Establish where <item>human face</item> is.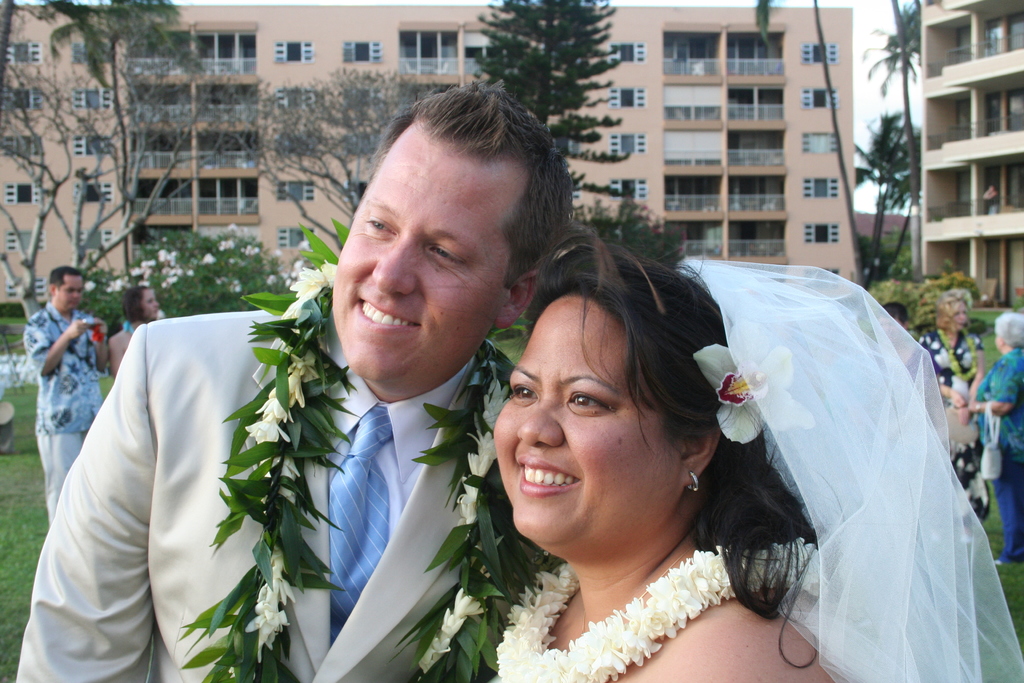
Established at (x1=325, y1=126, x2=514, y2=382).
